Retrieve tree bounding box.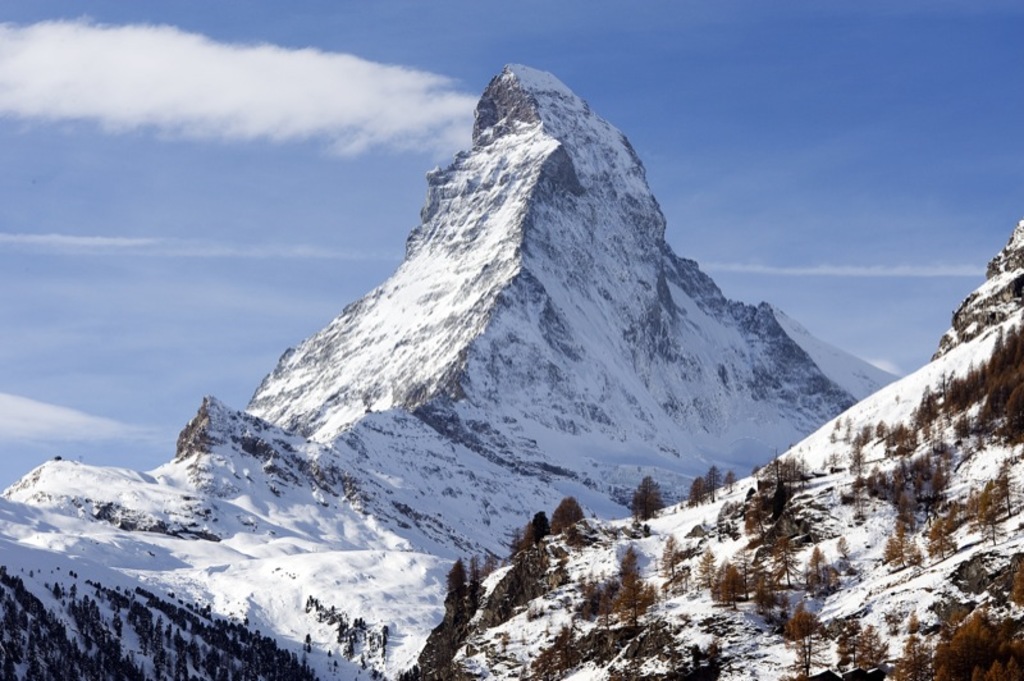
Bounding box: (left=919, top=504, right=952, bottom=563).
